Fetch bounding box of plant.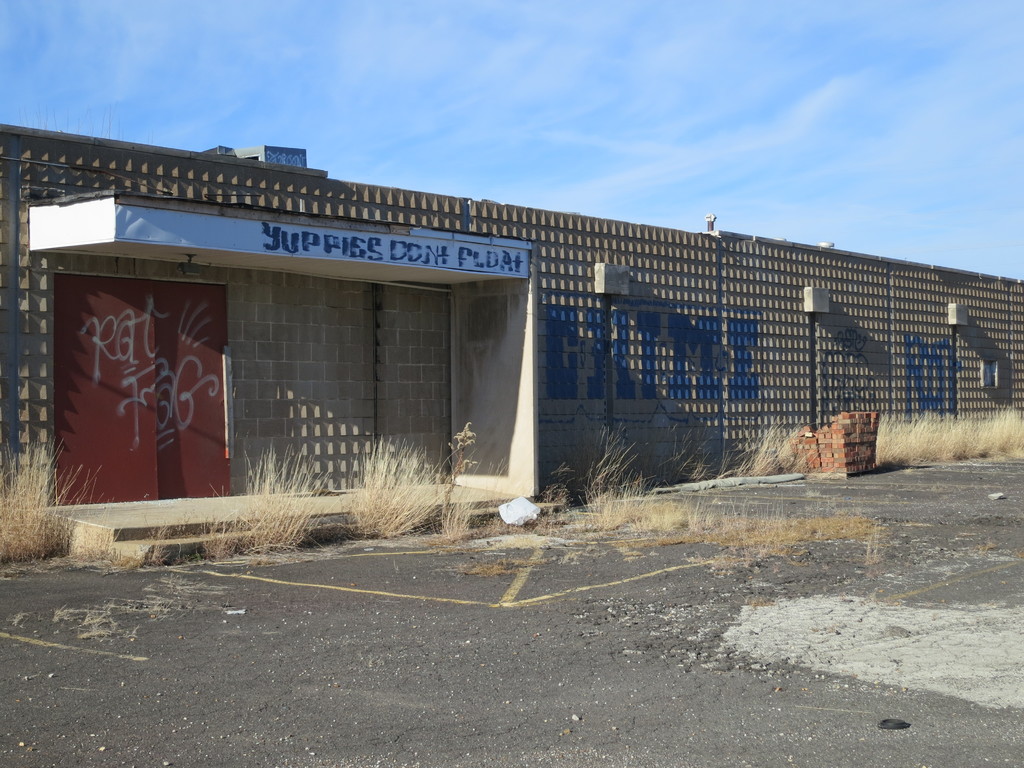
Bbox: <bbox>0, 431, 102, 575</bbox>.
